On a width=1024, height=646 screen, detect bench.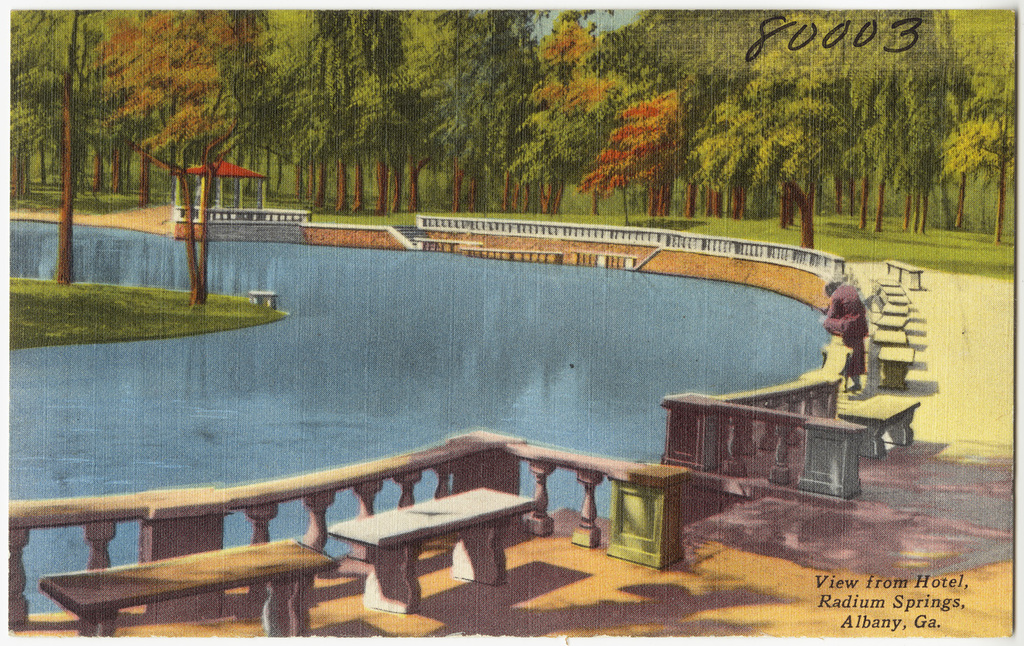
bbox=(38, 538, 332, 633).
